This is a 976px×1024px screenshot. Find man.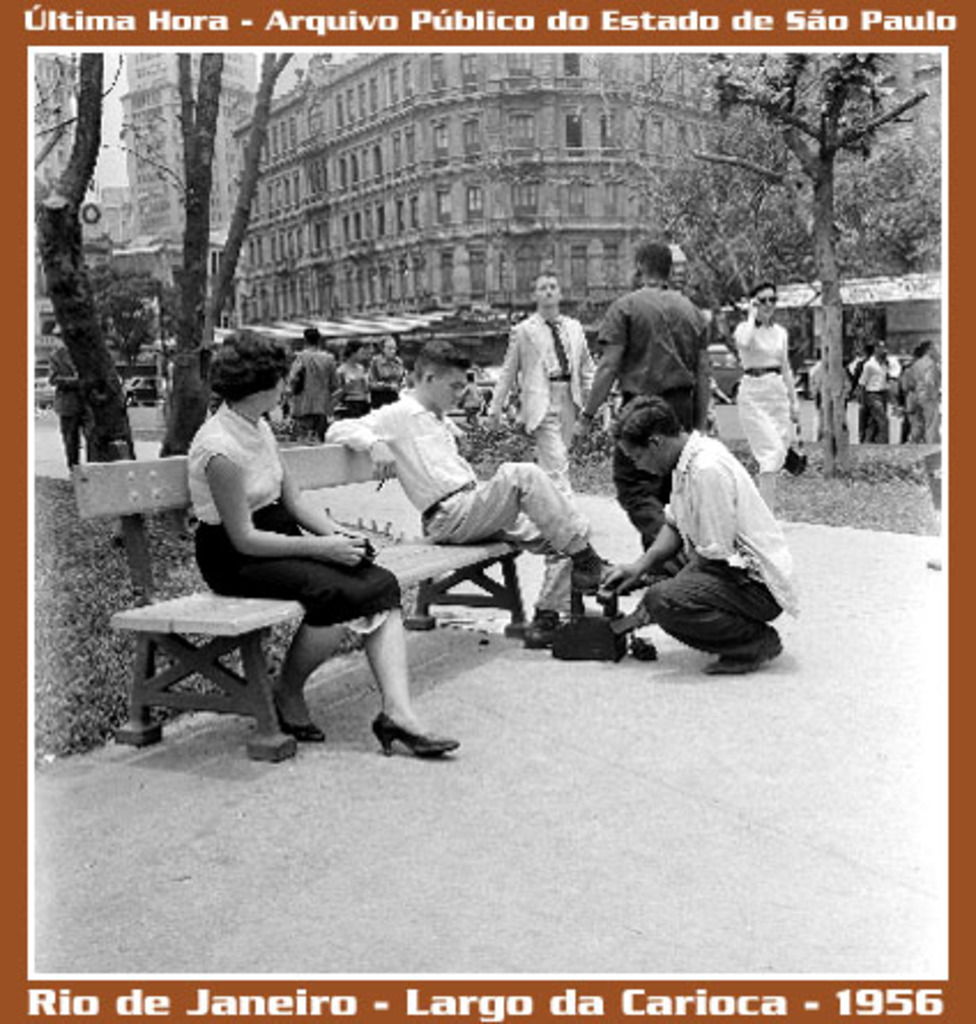
Bounding box: <bbox>481, 265, 605, 529</bbox>.
